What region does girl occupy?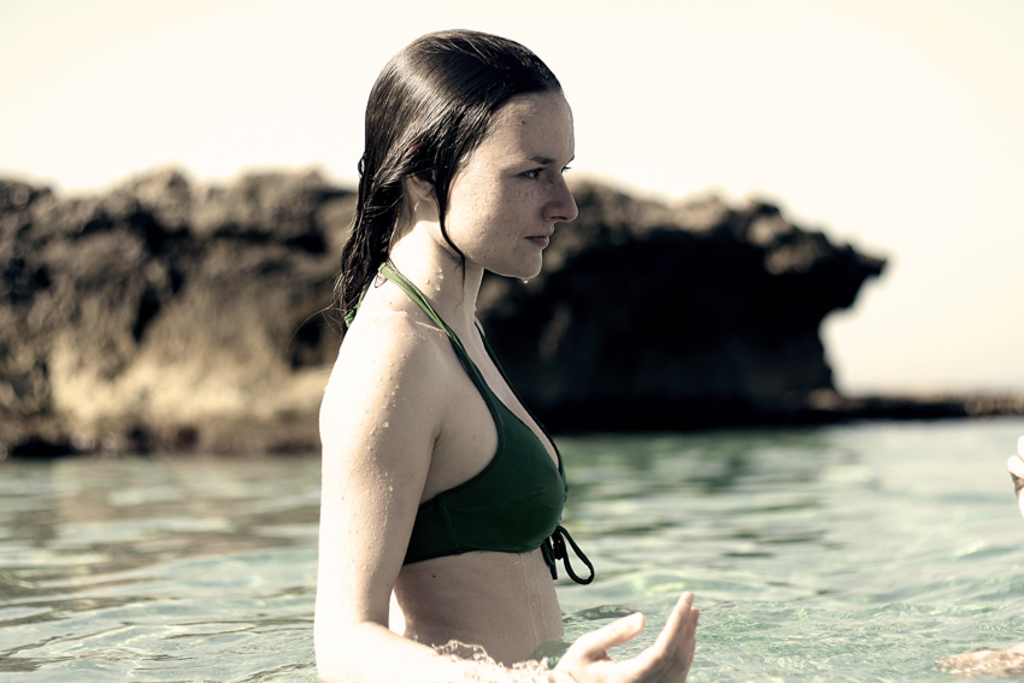
x1=292 y1=25 x2=696 y2=682.
